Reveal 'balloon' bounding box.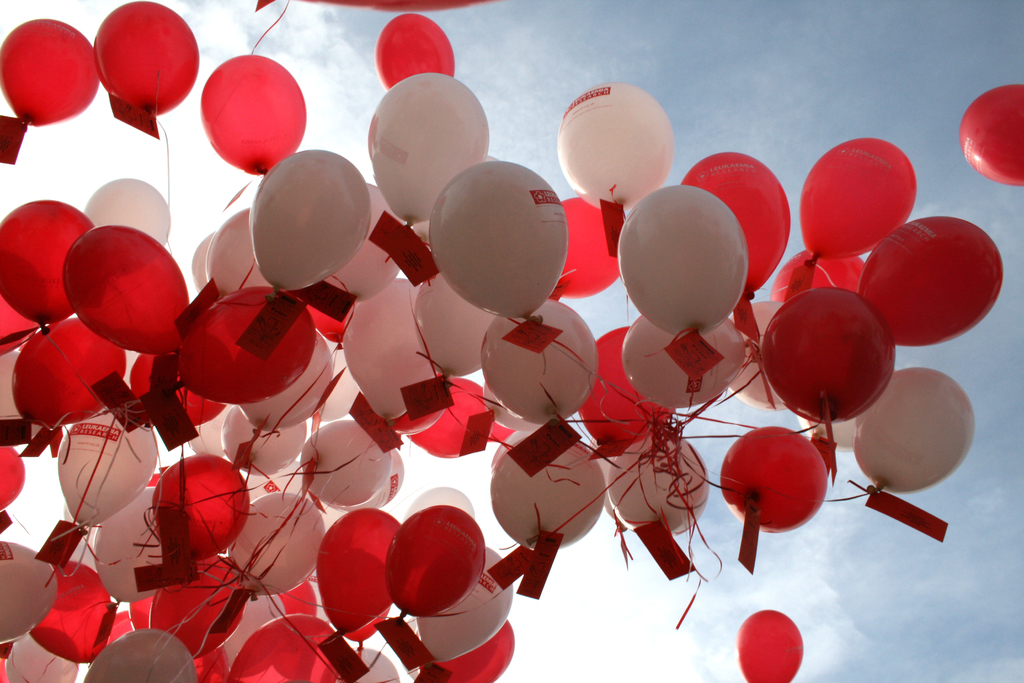
Revealed: select_region(0, 541, 57, 649).
